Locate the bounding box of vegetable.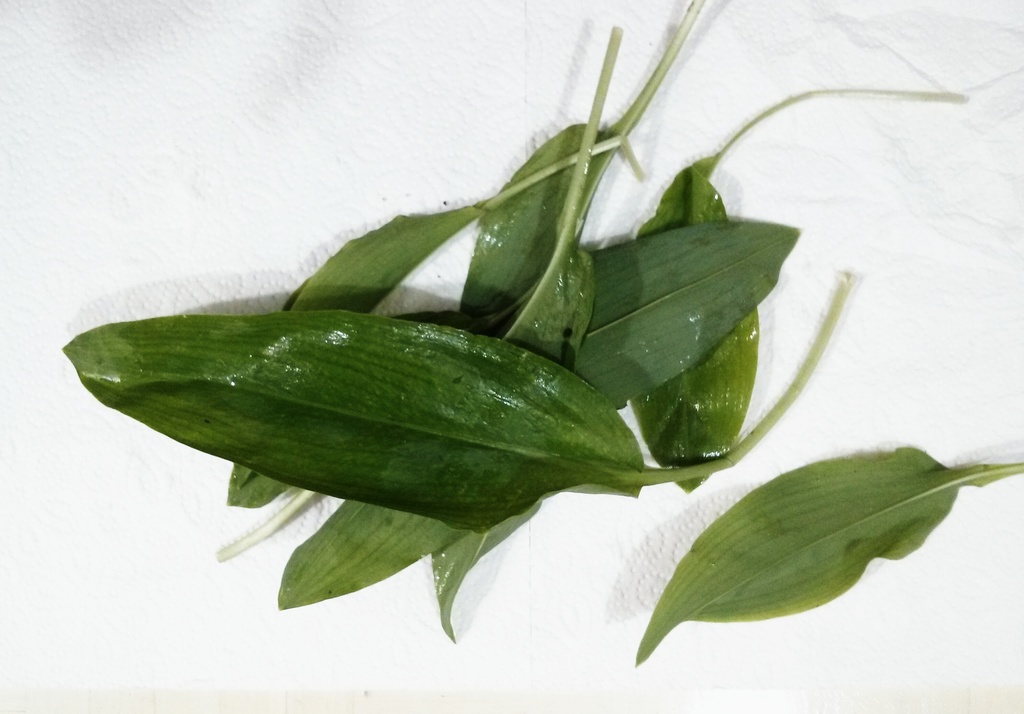
Bounding box: 632,445,1023,663.
